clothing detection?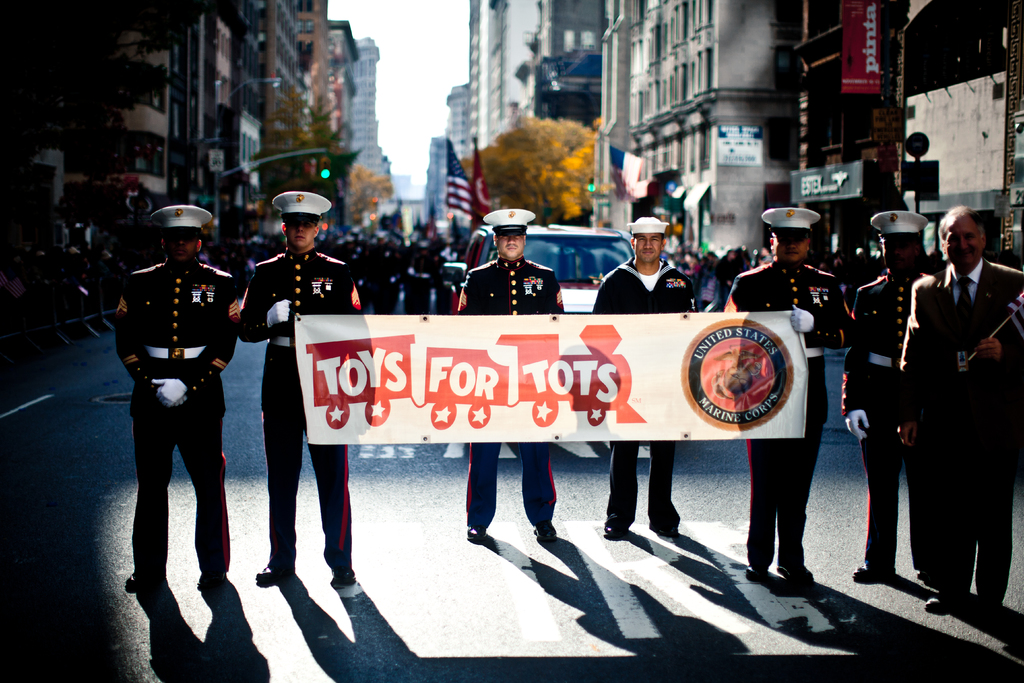
[x1=733, y1=258, x2=838, y2=545]
